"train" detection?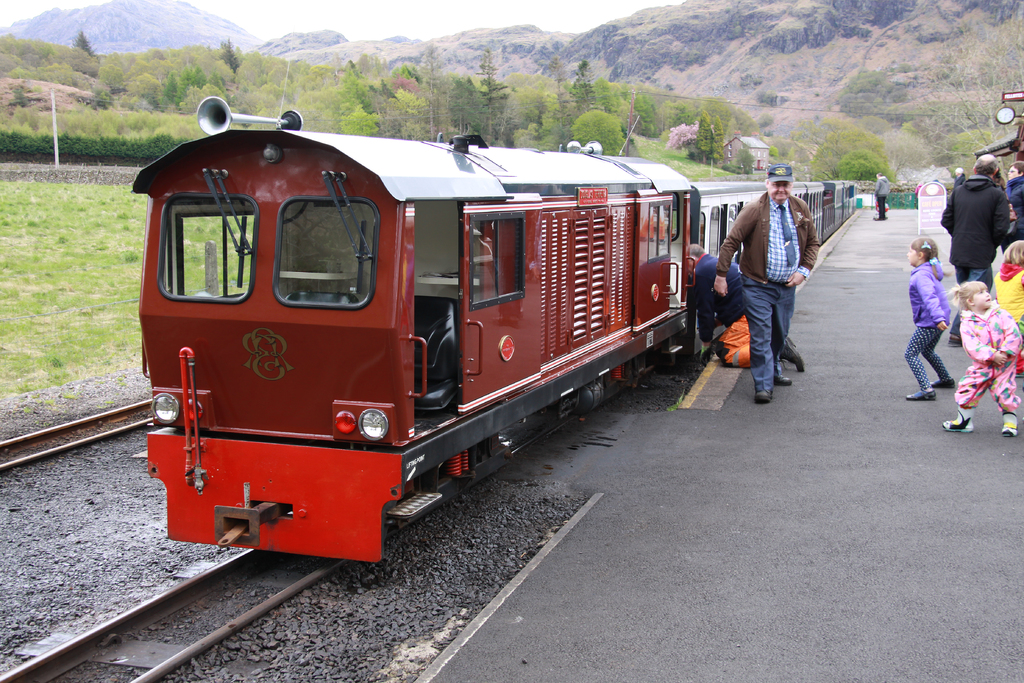
detection(131, 97, 699, 556)
